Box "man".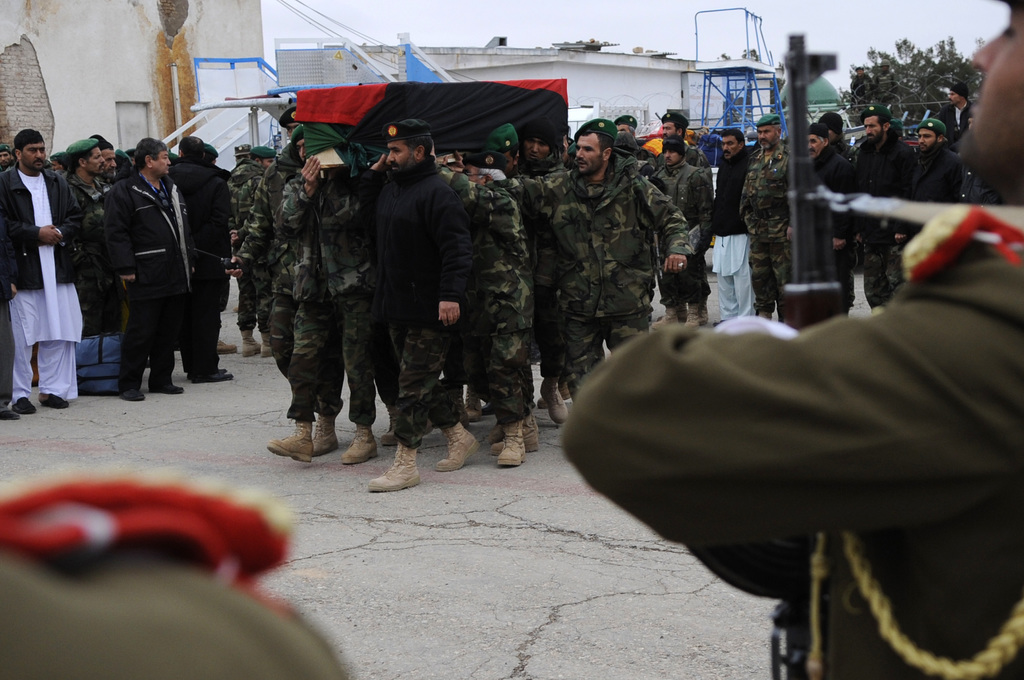
0/125/85/419.
